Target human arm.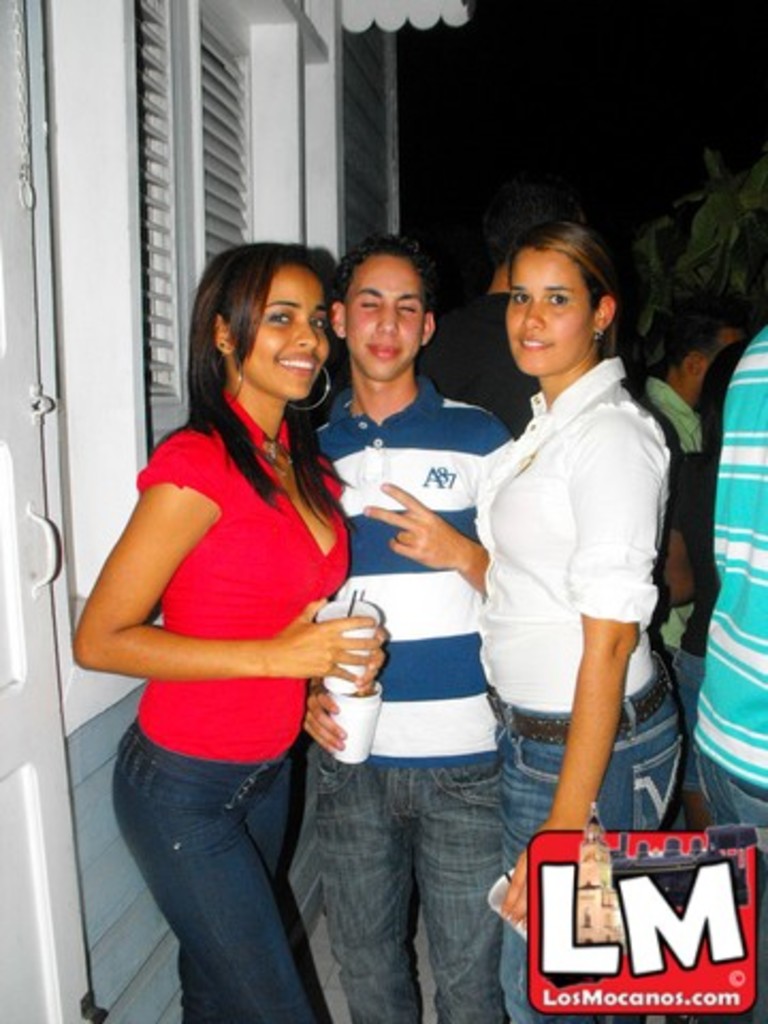
Target region: [361, 471, 489, 591].
